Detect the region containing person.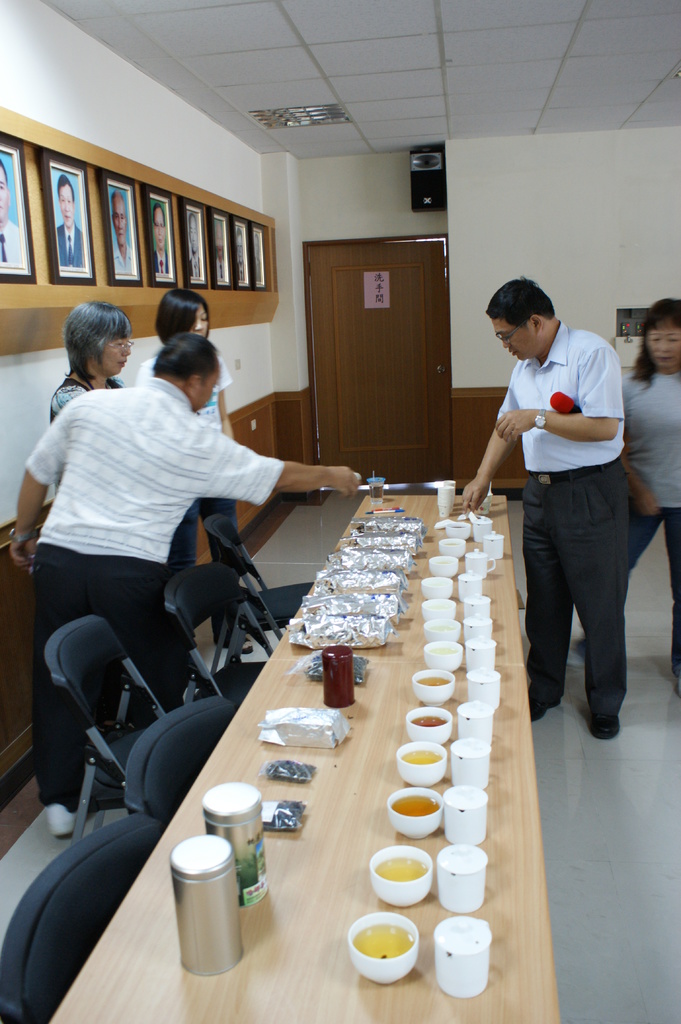
[186,211,203,279].
